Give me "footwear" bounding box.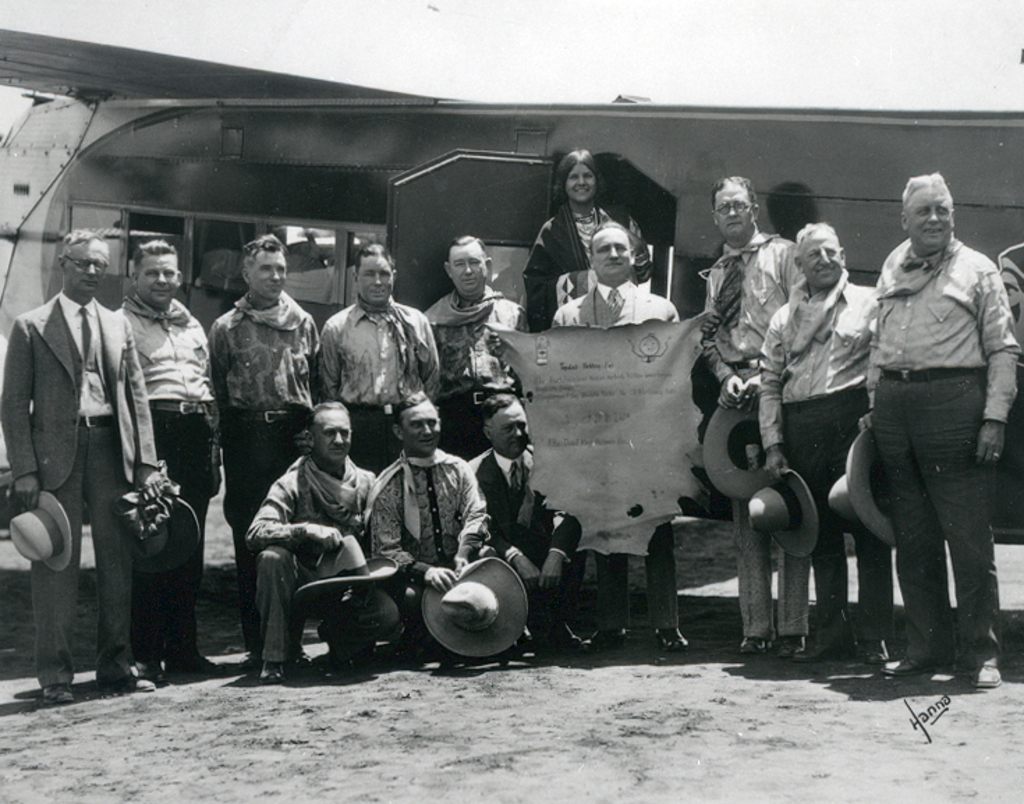
[775, 637, 868, 660].
